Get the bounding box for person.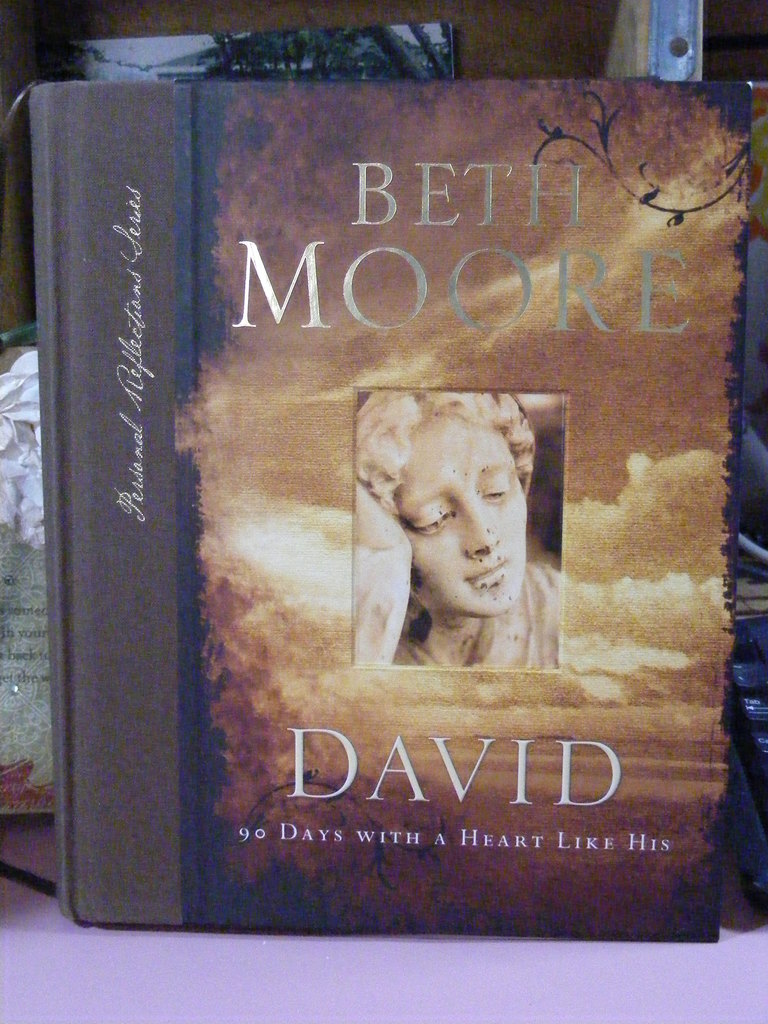
crop(365, 391, 557, 692).
